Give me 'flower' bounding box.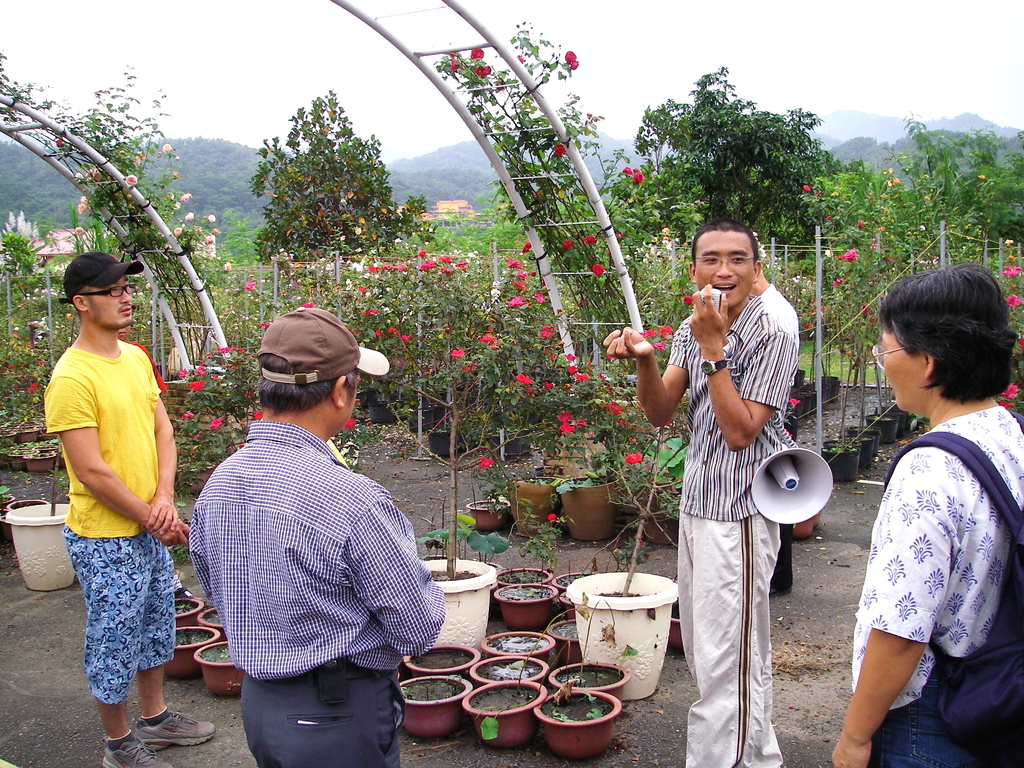
bbox(583, 236, 598, 246).
